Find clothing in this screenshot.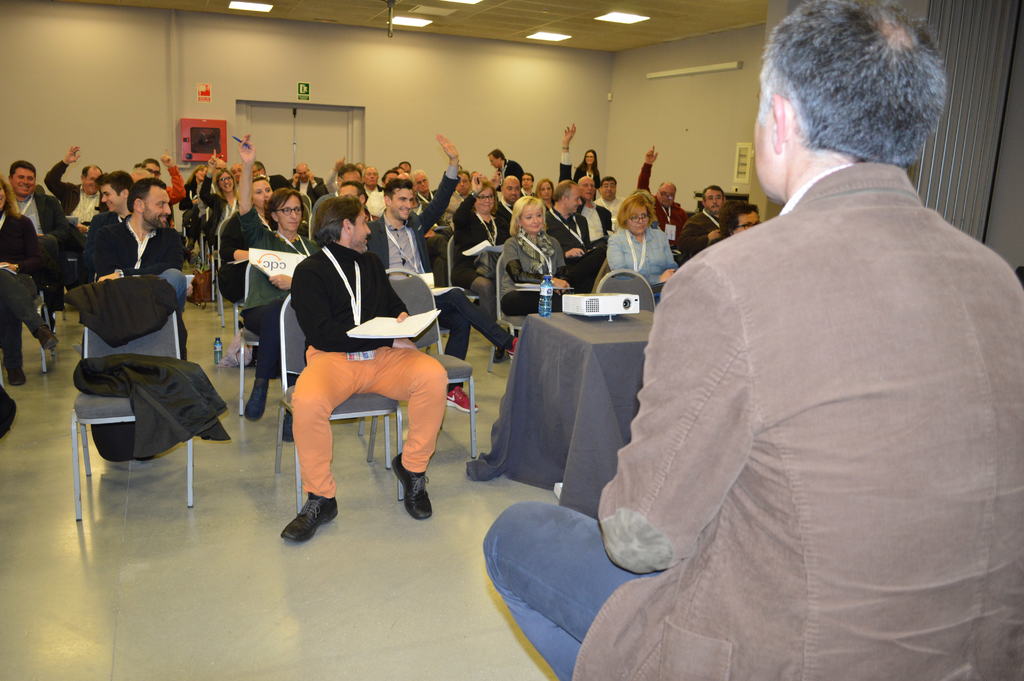
The bounding box for clothing is [419,181,438,208].
